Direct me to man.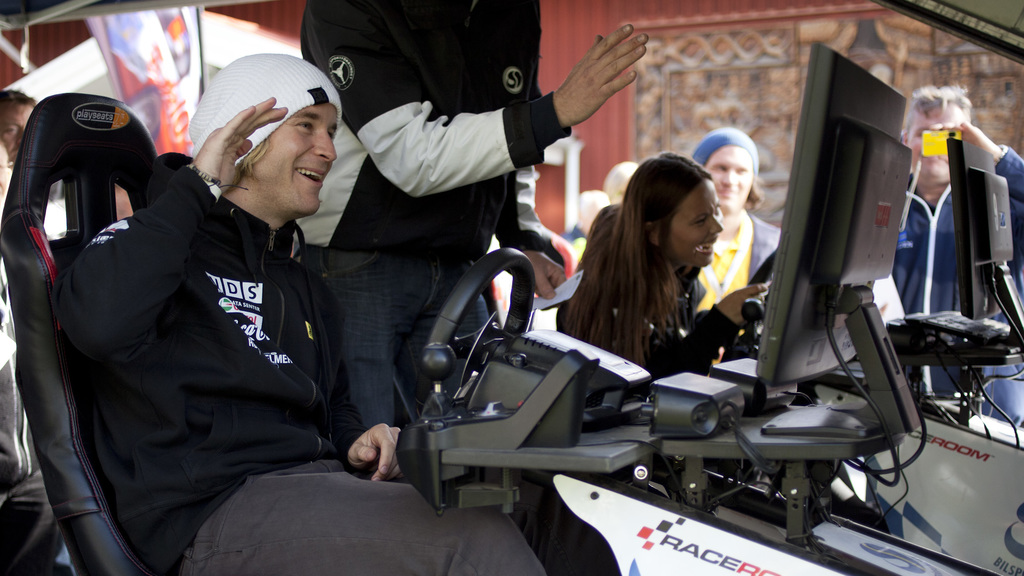
Direction: <bbox>893, 82, 1023, 428</bbox>.
